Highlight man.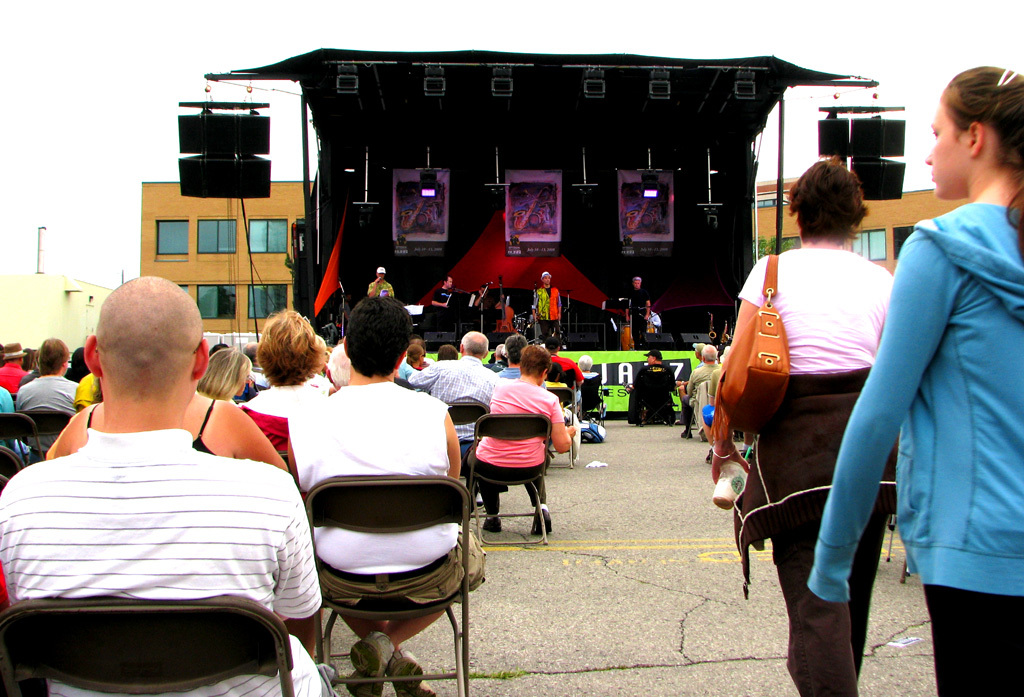
Highlighted region: select_region(497, 329, 525, 375).
